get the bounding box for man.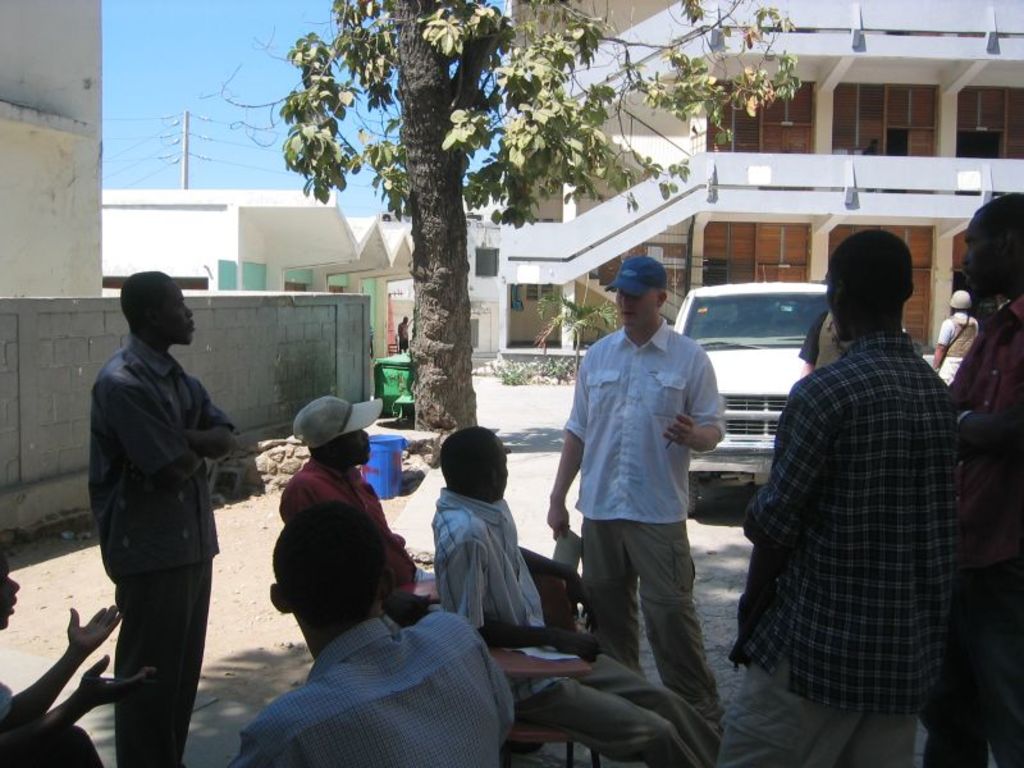
x1=424, y1=421, x2=721, y2=767.
